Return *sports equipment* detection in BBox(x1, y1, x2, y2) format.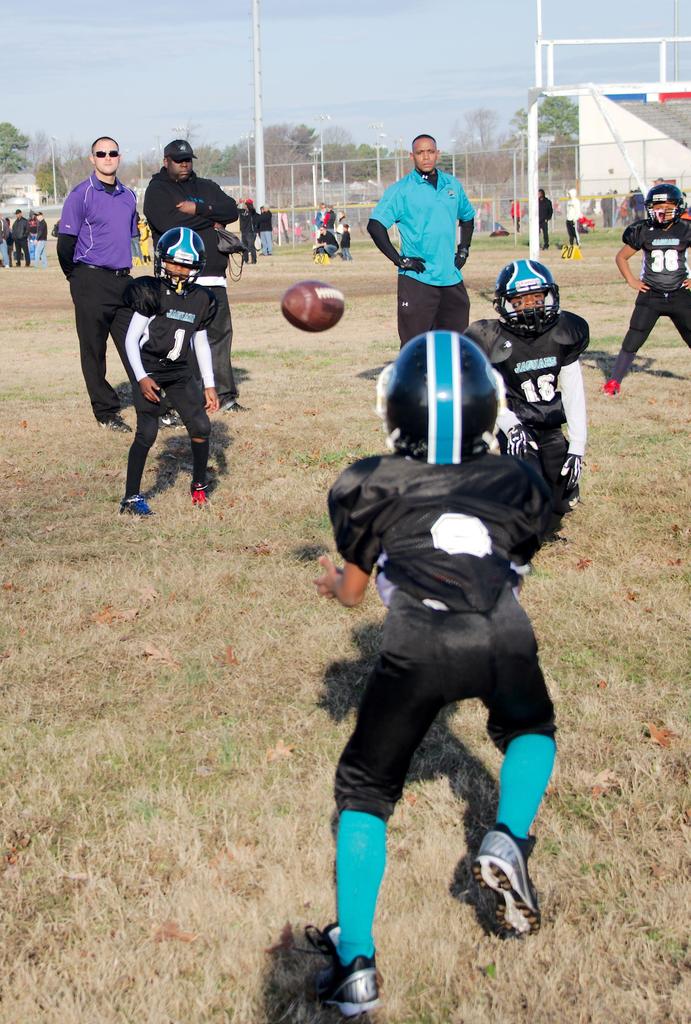
BBox(280, 282, 348, 335).
